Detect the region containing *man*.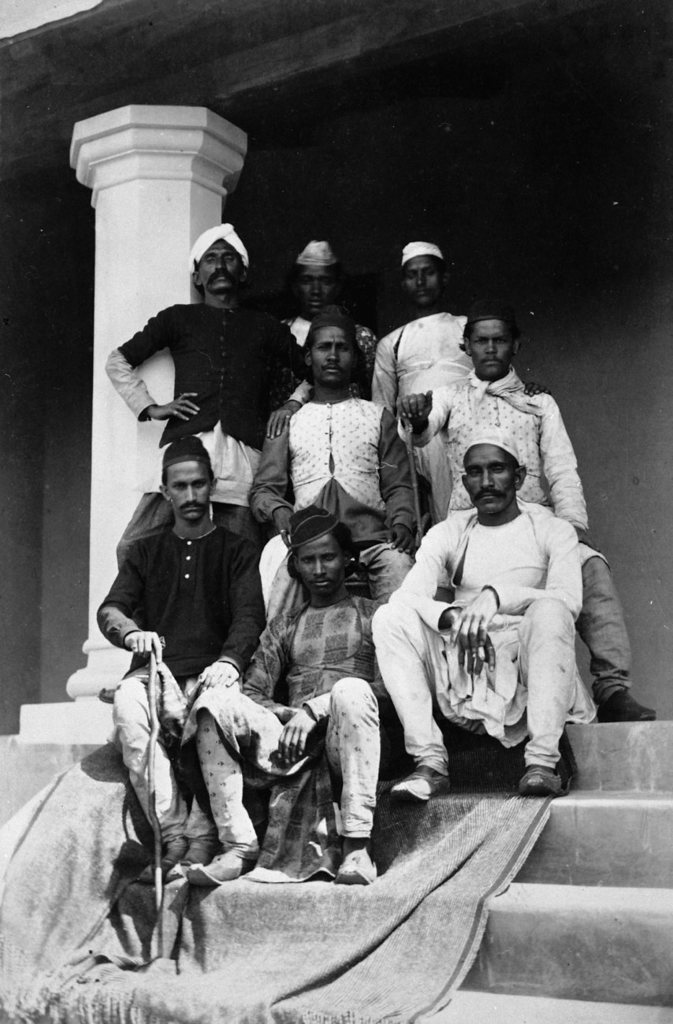
bbox=(94, 431, 278, 884).
